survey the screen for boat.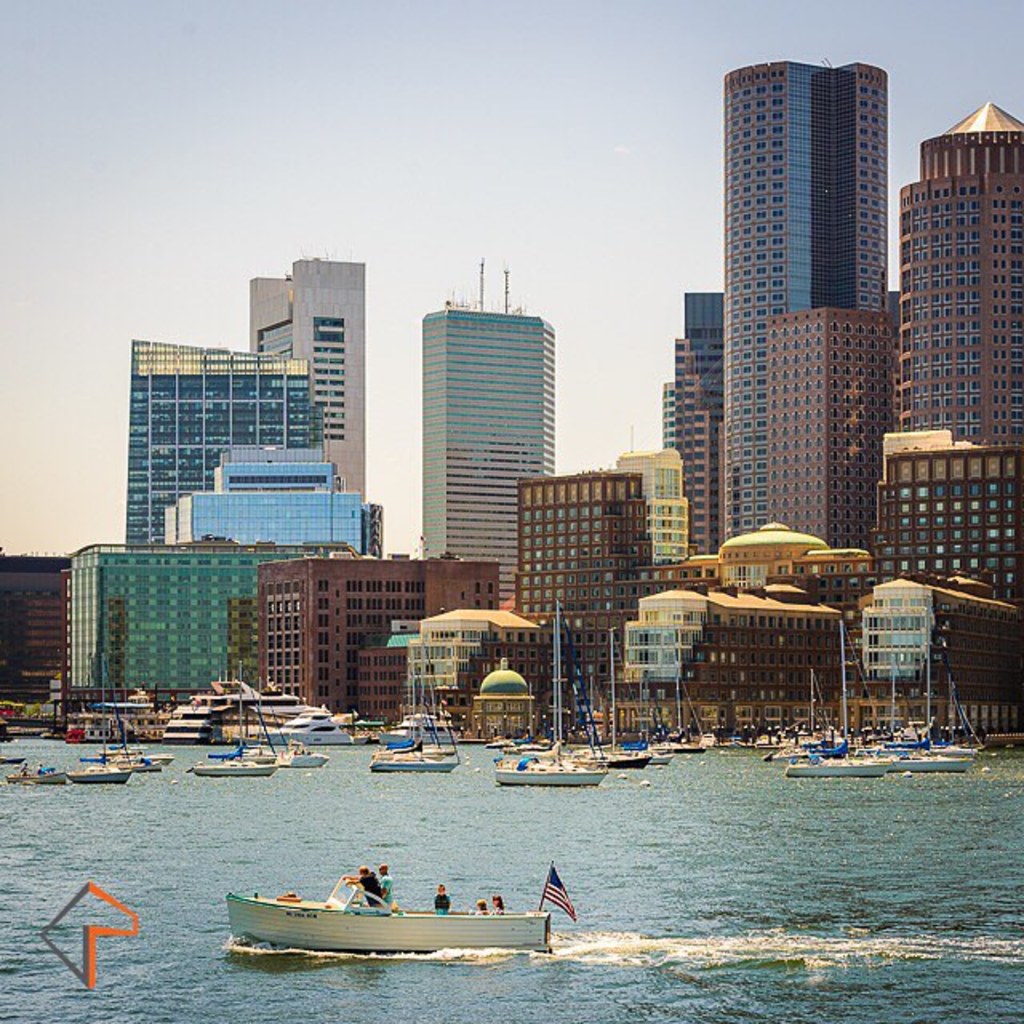
Survey found: BBox(206, 659, 277, 760).
